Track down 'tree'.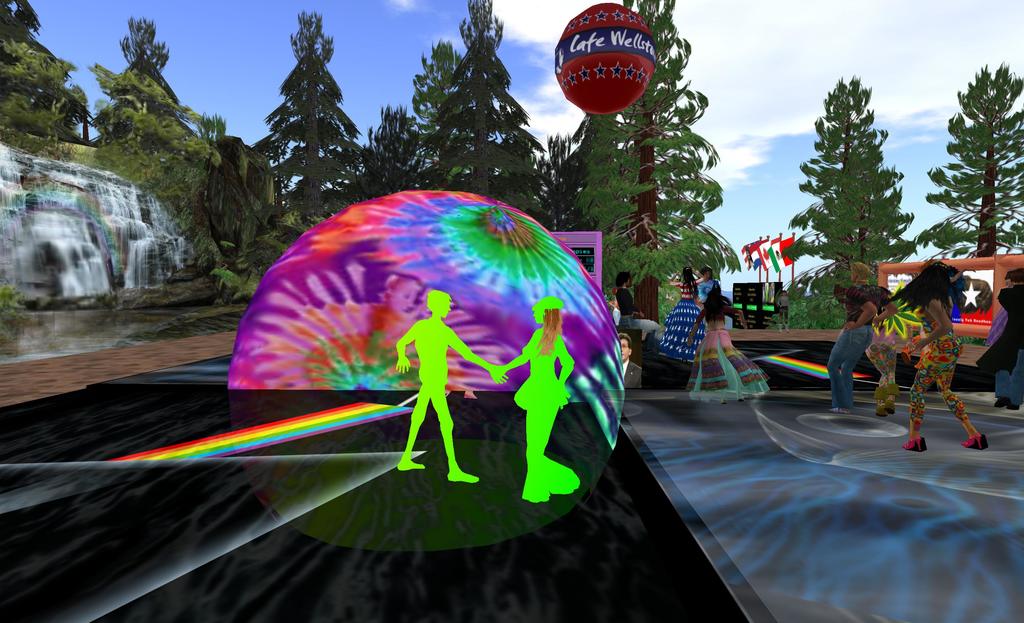
Tracked to 550 0 740 329.
